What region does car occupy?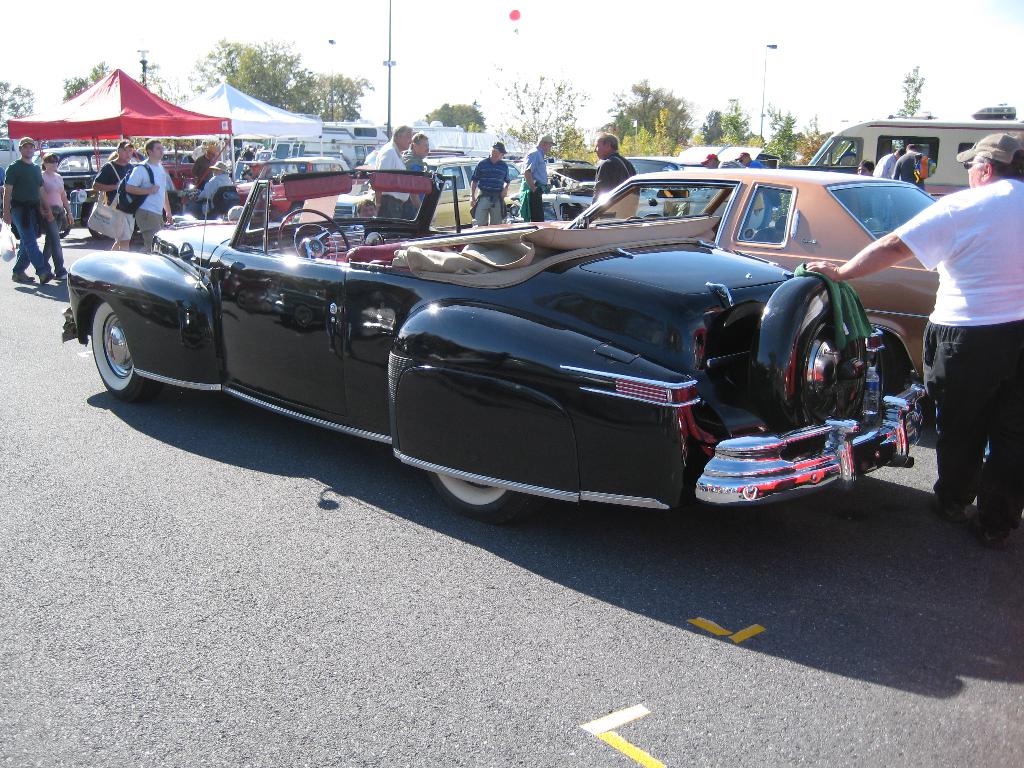
235 137 436 216.
